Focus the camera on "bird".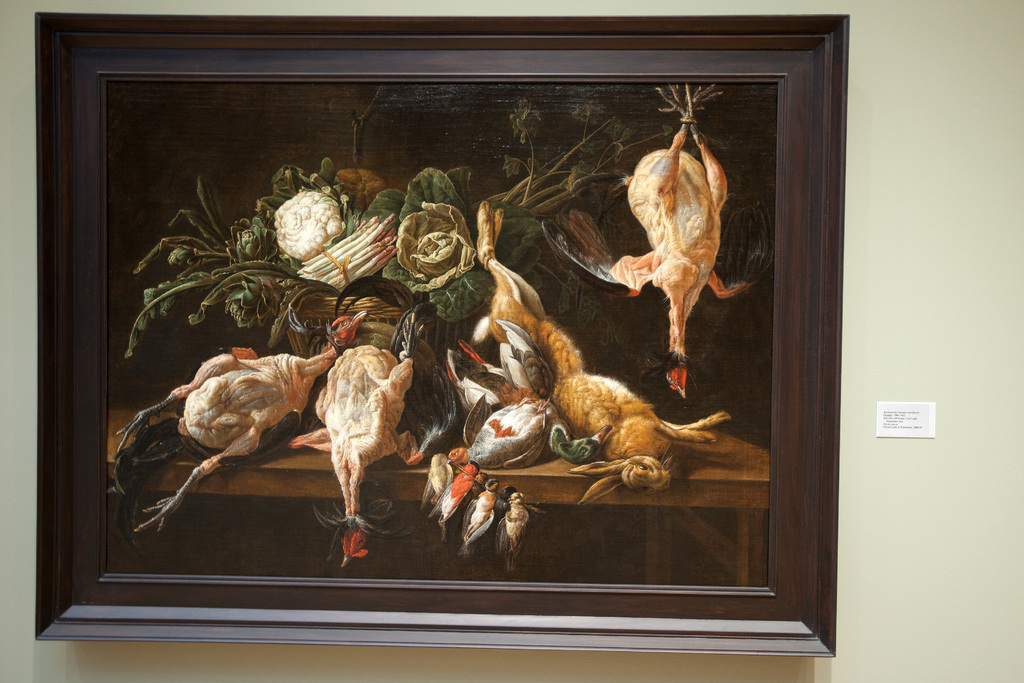
Focus region: 538,84,779,395.
